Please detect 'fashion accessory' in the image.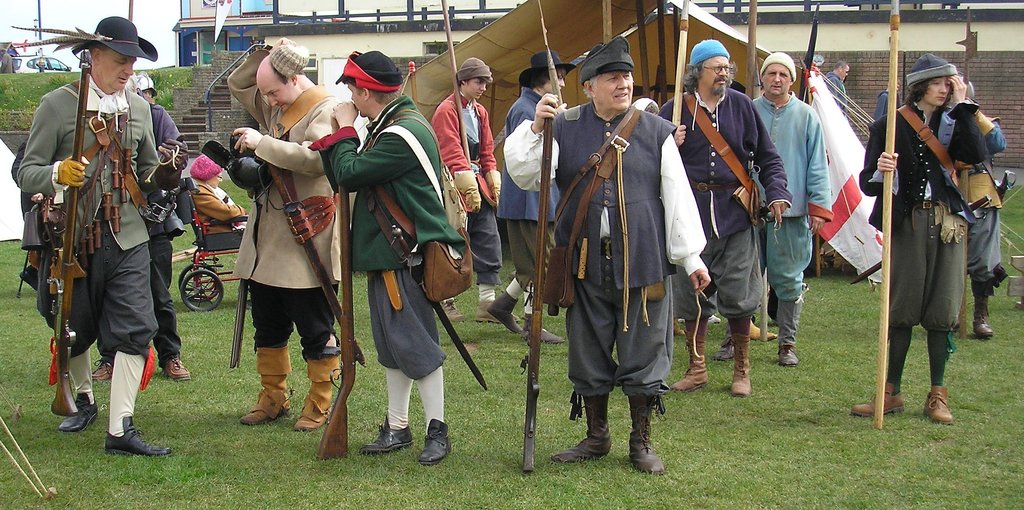
crop(897, 106, 1004, 212).
